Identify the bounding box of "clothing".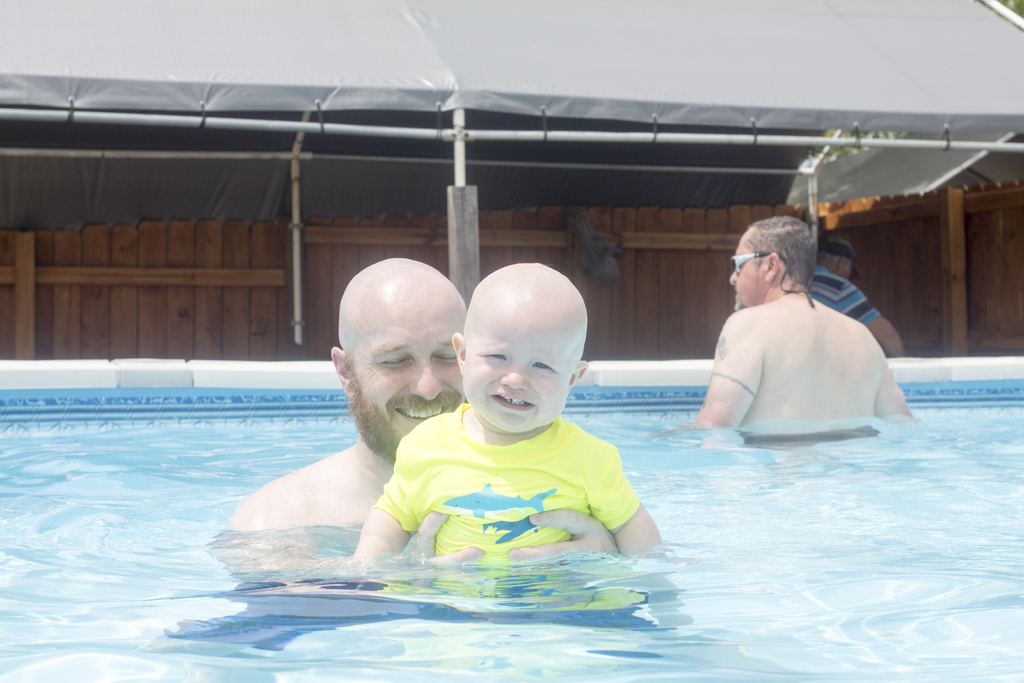
(x1=806, y1=265, x2=882, y2=325).
